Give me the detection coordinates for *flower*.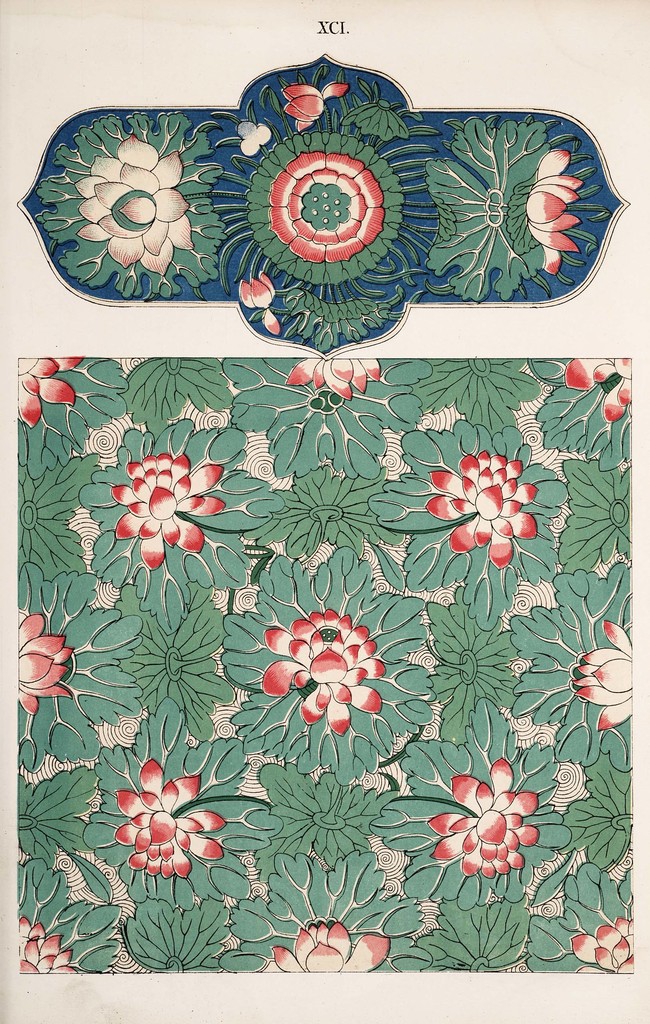
Rect(113, 449, 223, 574).
